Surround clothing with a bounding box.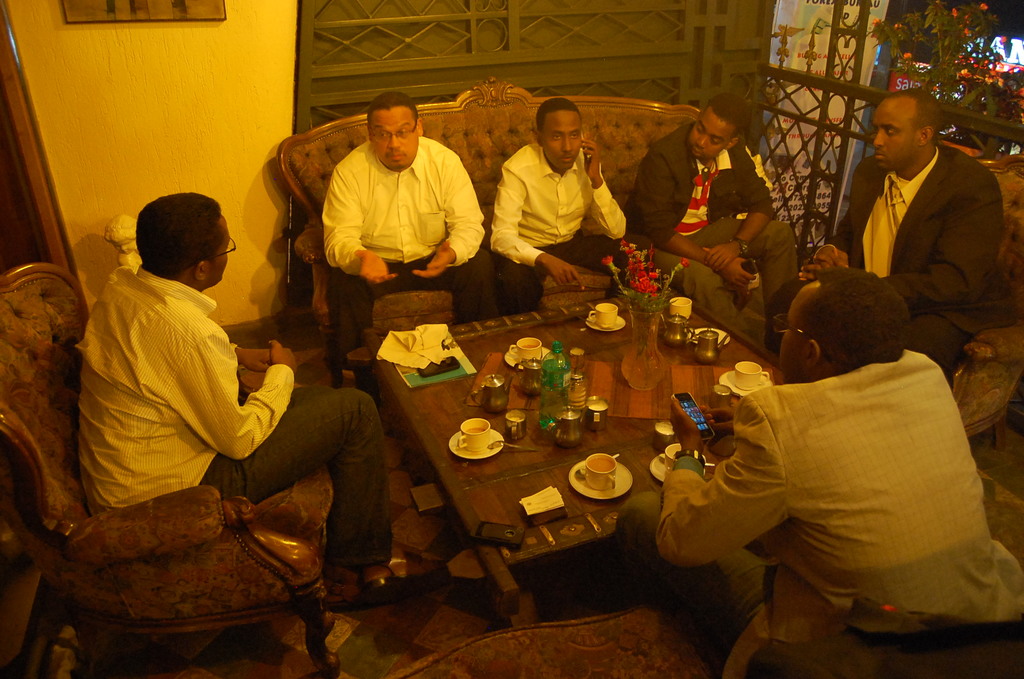
box(485, 127, 653, 316).
